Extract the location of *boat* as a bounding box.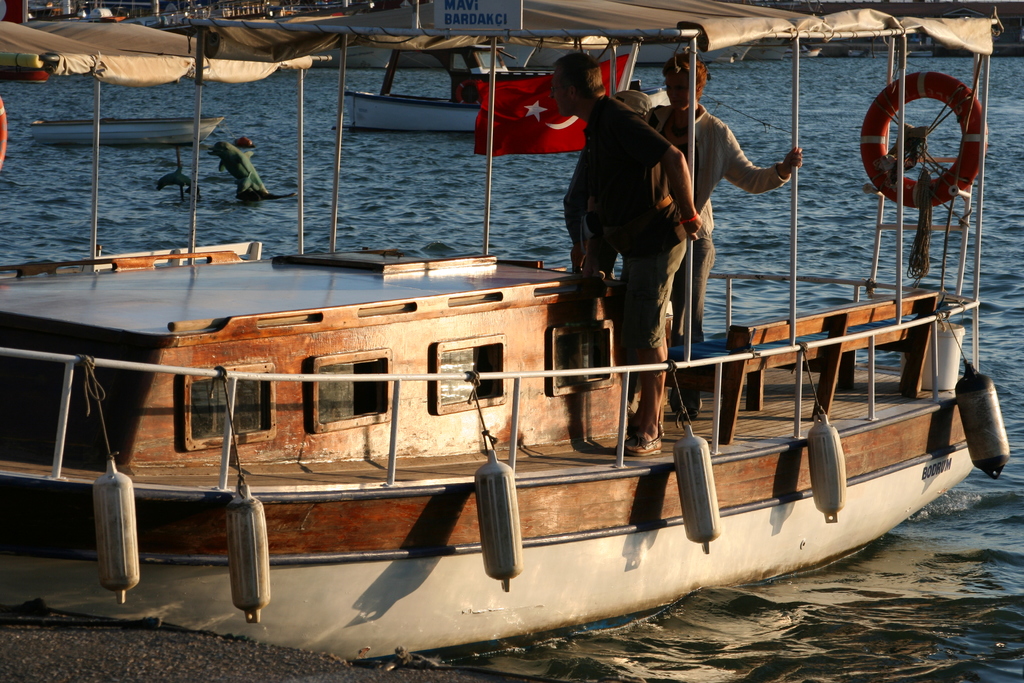
box(29, 113, 223, 158).
